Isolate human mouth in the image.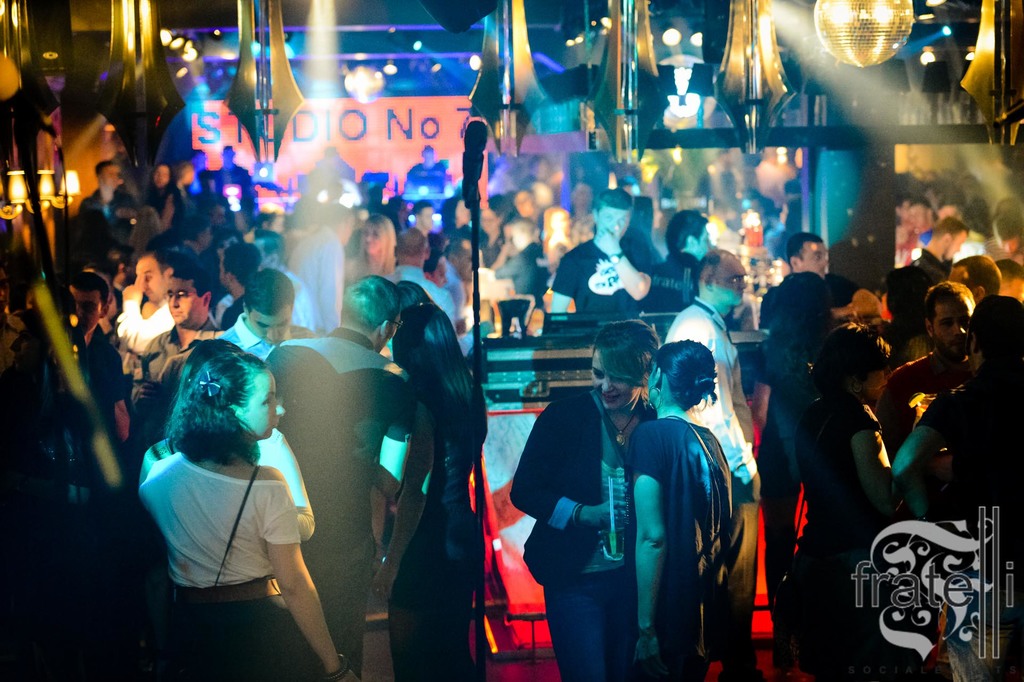
Isolated region: select_region(143, 289, 152, 298).
